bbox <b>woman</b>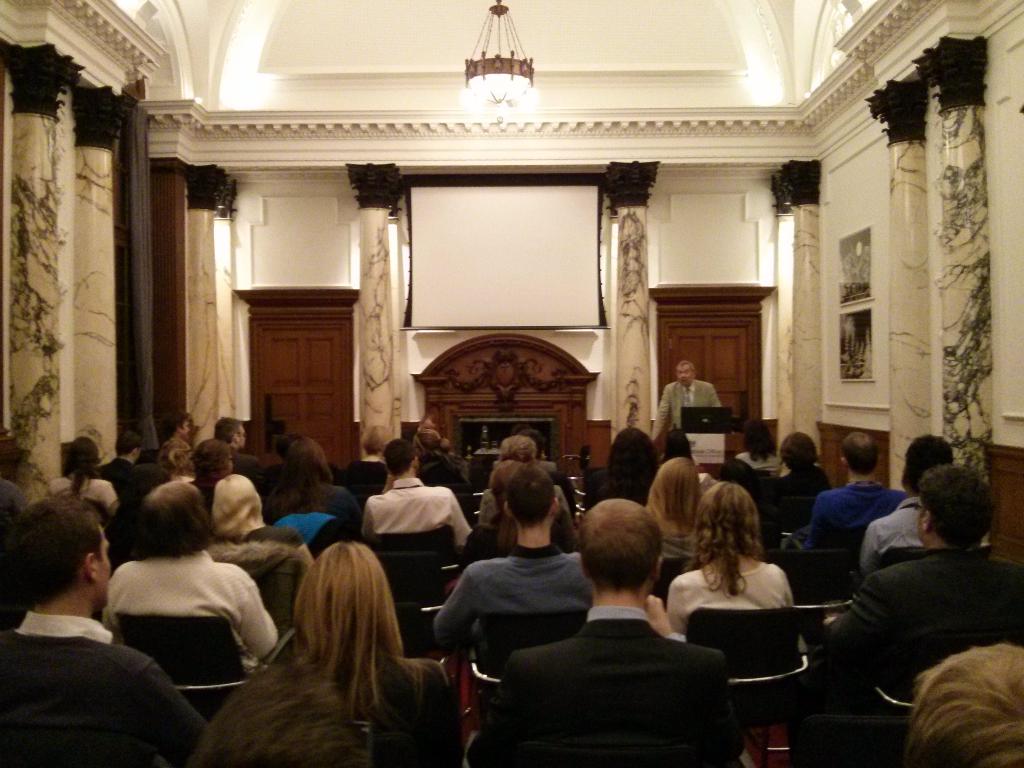
(x1=593, y1=426, x2=658, y2=500)
